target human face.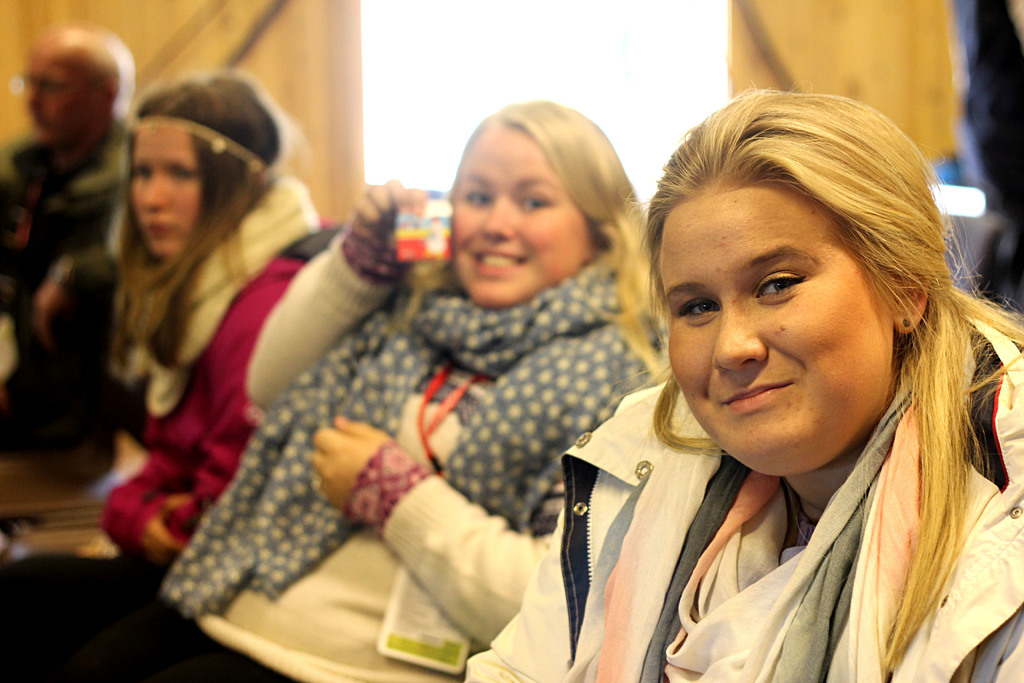
Target region: 453/124/584/309.
